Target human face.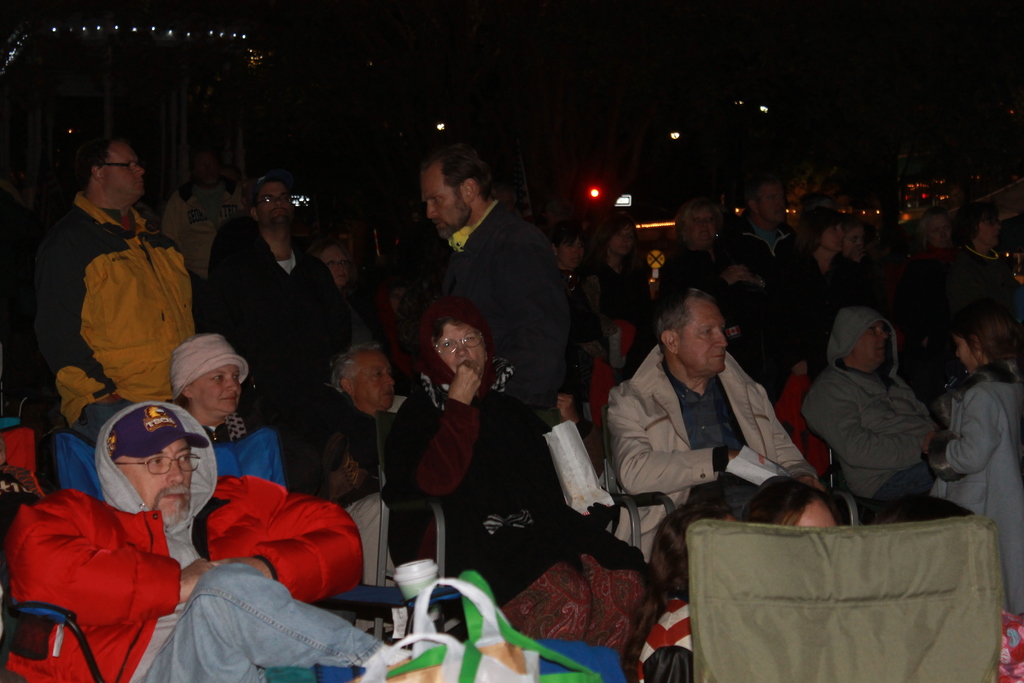
Target region: left=929, top=214, right=949, bottom=244.
